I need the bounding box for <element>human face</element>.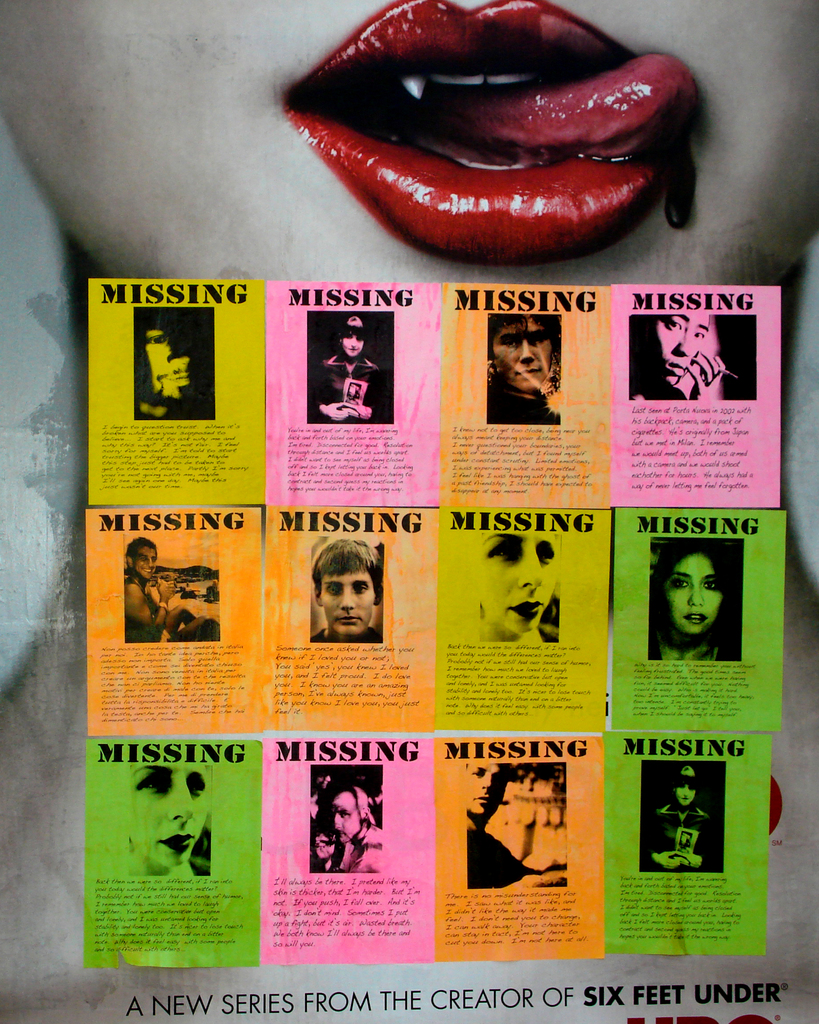
Here it is: 318:568:377:636.
